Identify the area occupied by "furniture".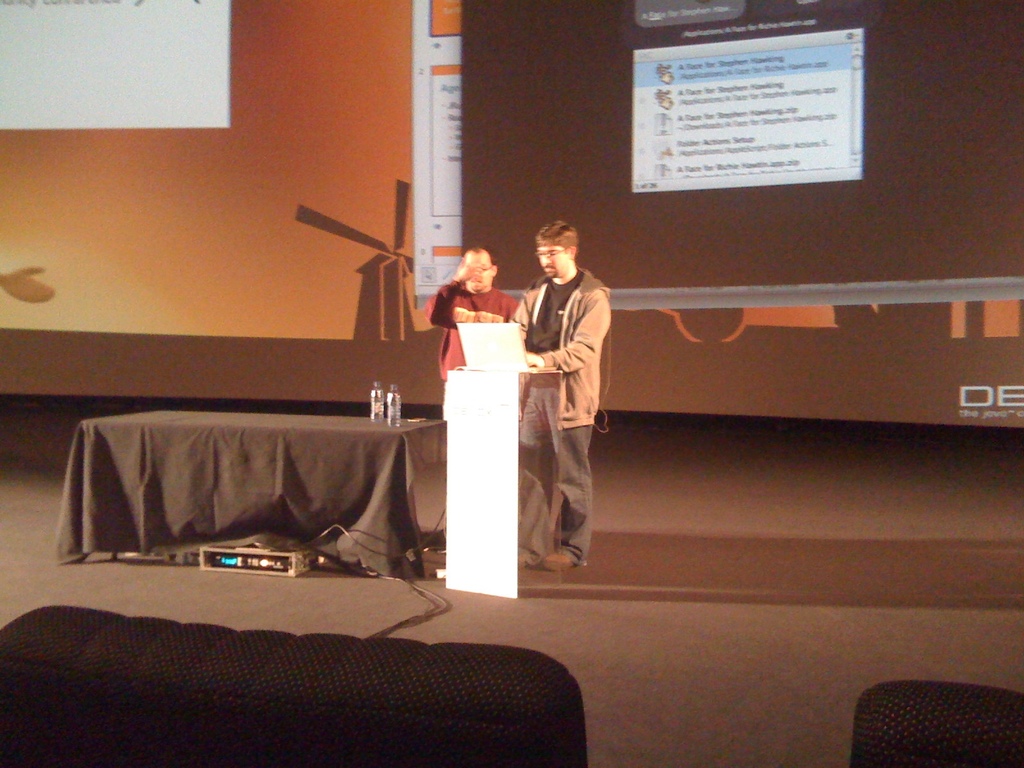
Area: detection(848, 678, 1023, 767).
